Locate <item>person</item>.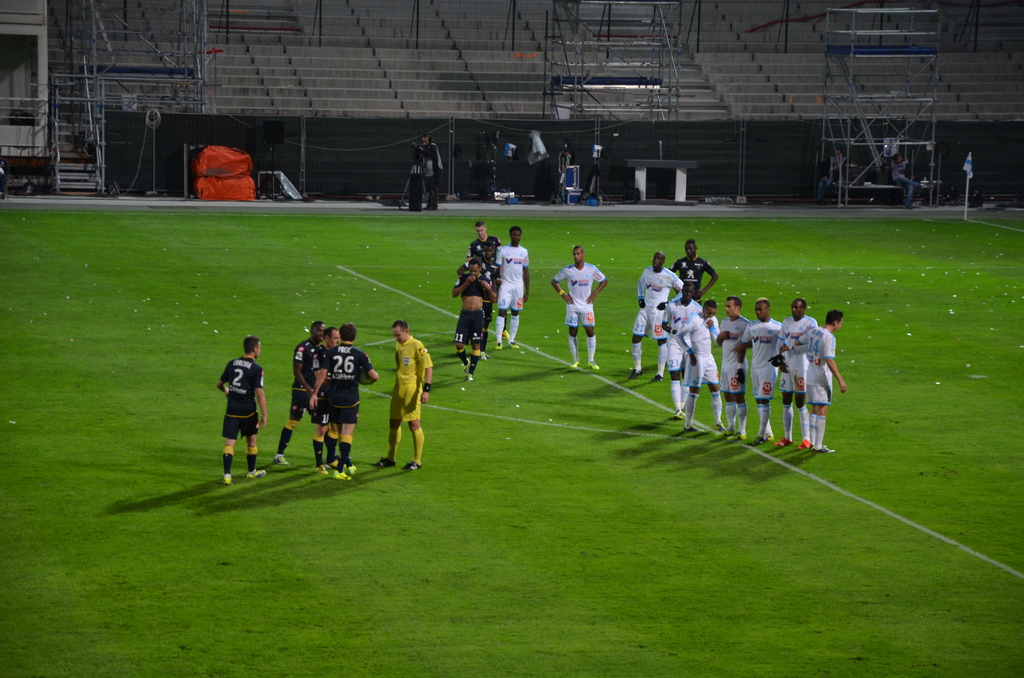
Bounding box: BBox(883, 154, 931, 209).
